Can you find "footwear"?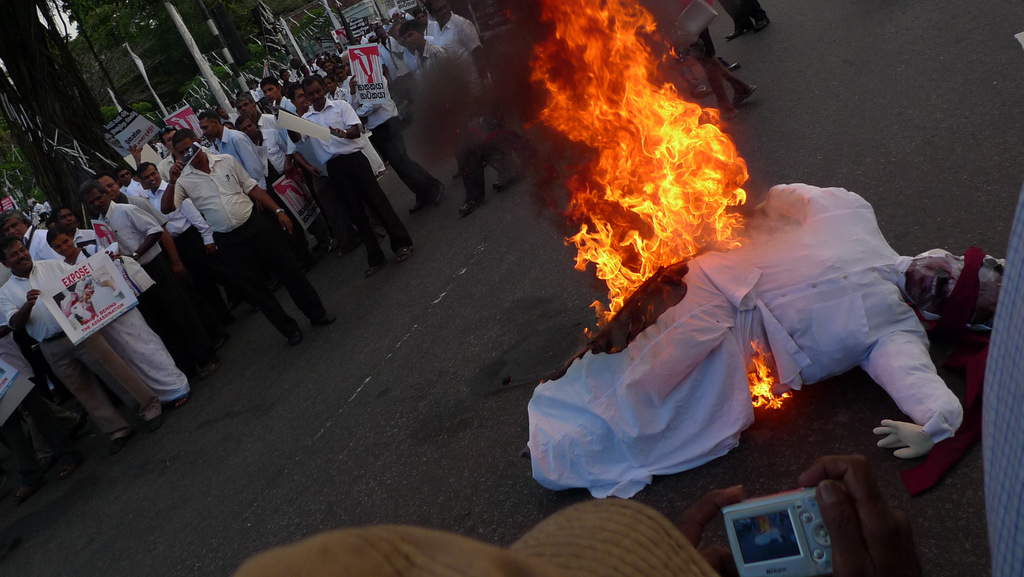
Yes, bounding box: <region>730, 55, 748, 70</region>.
